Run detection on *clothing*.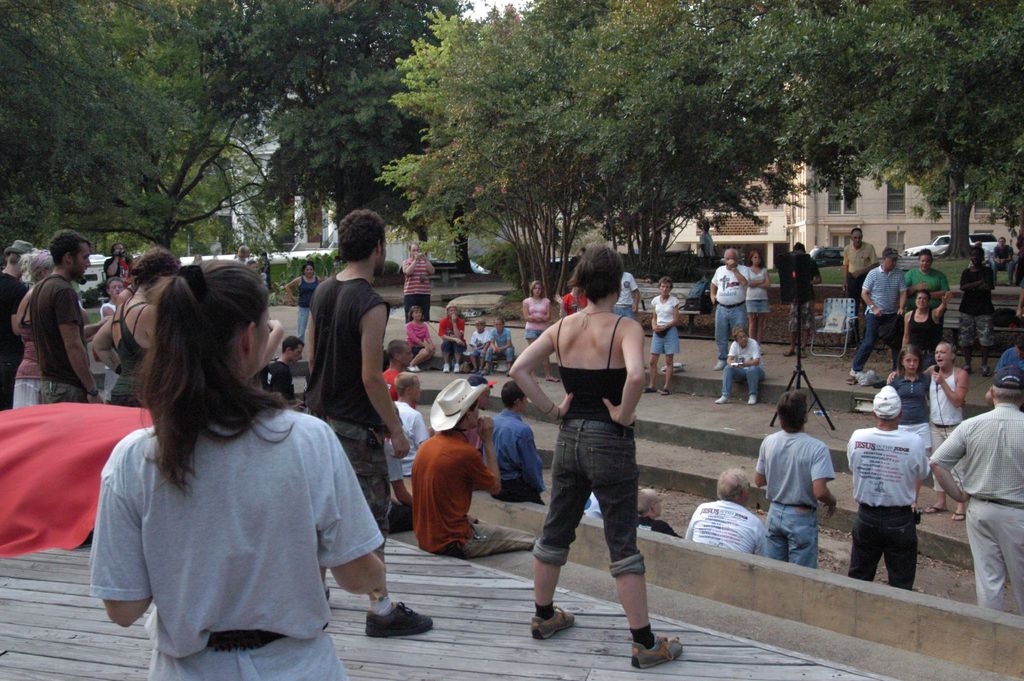
Result: [left=934, top=407, right=1023, bottom=621].
